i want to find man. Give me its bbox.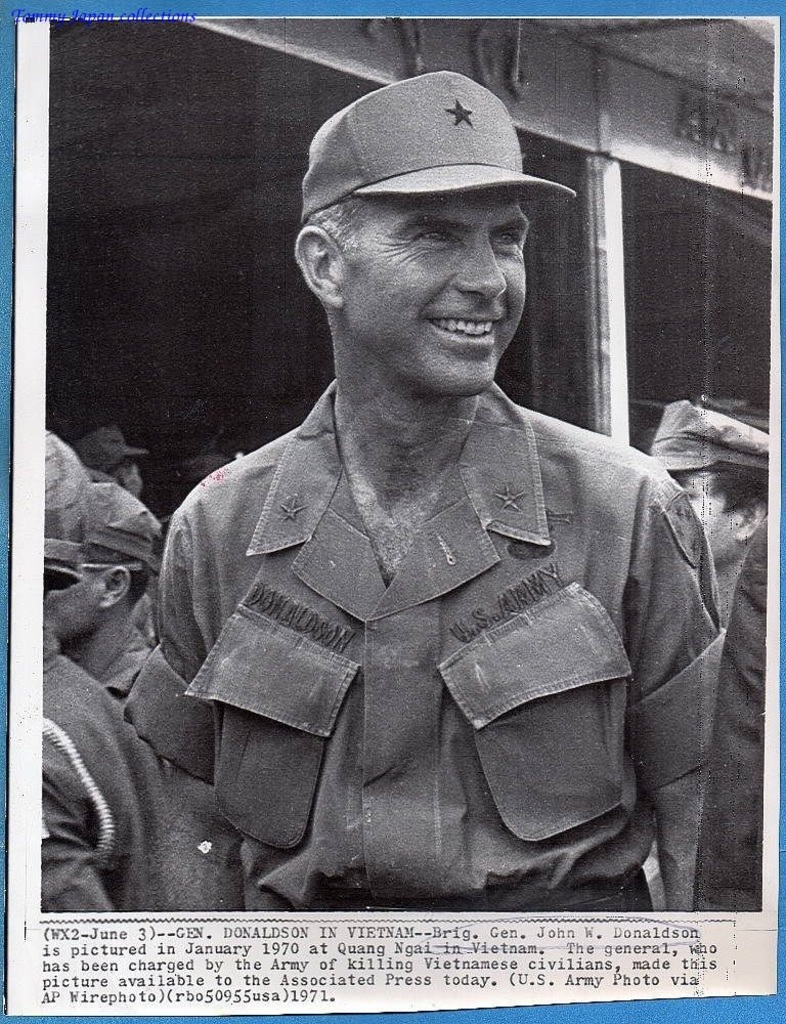
x1=56, y1=483, x2=166, y2=716.
